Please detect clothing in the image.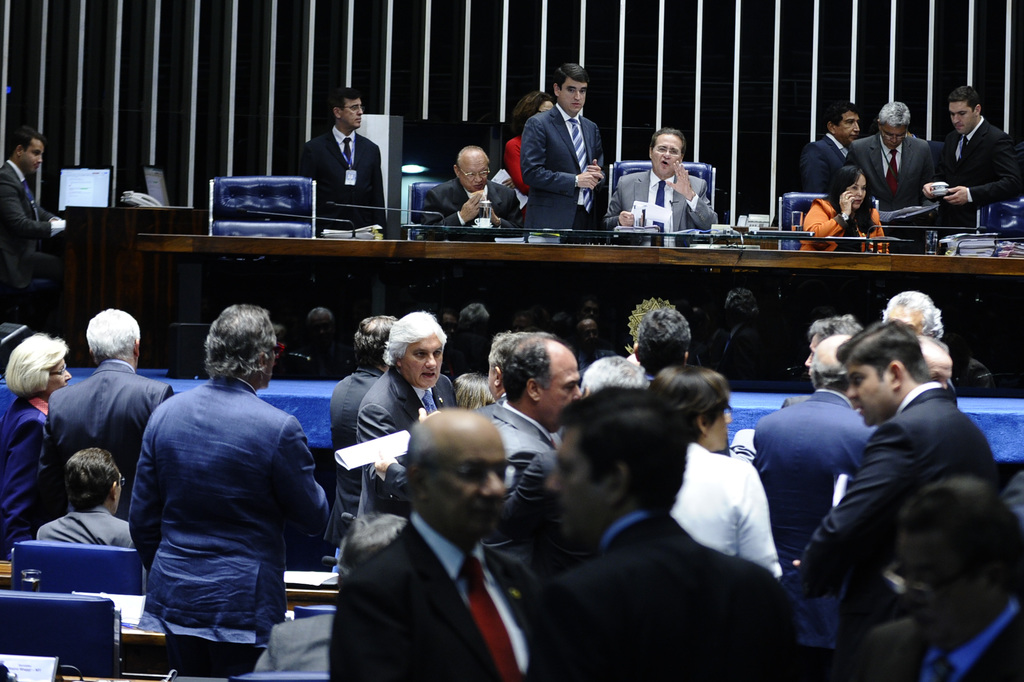
{"x1": 675, "y1": 439, "x2": 777, "y2": 572}.
